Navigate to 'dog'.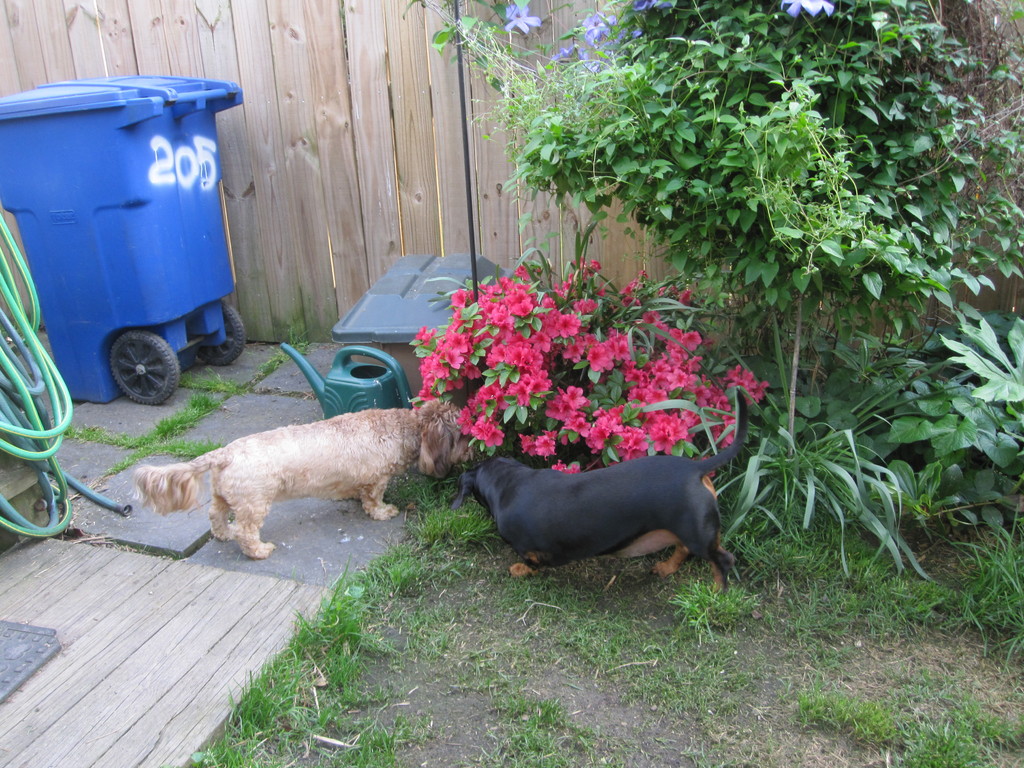
Navigation target: x1=449 y1=385 x2=749 y2=577.
